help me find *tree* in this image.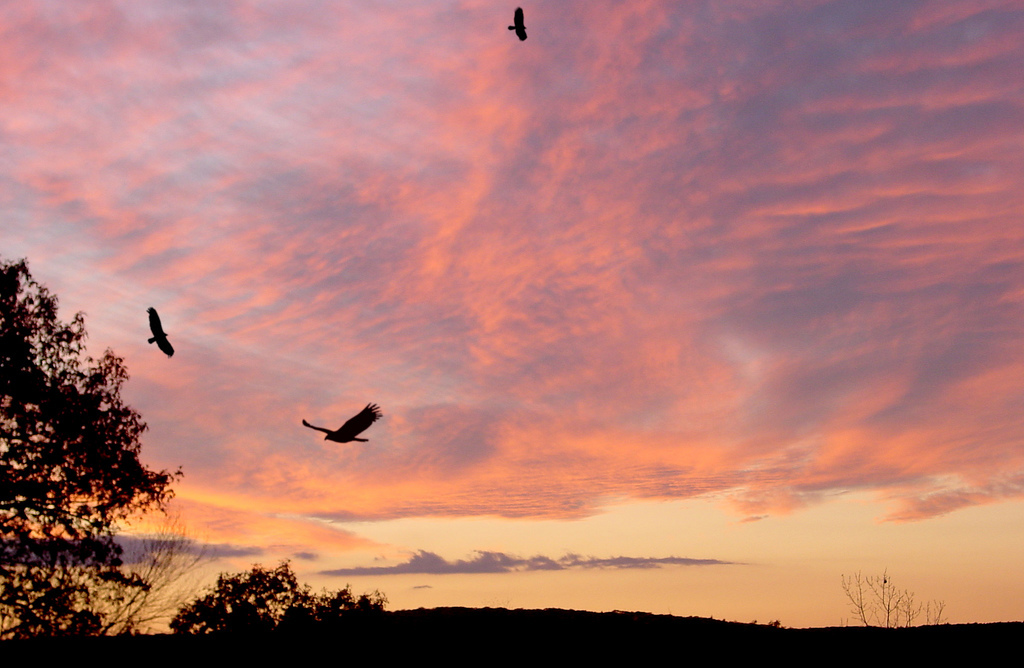
Found it: l=834, t=566, r=955, b=628.
